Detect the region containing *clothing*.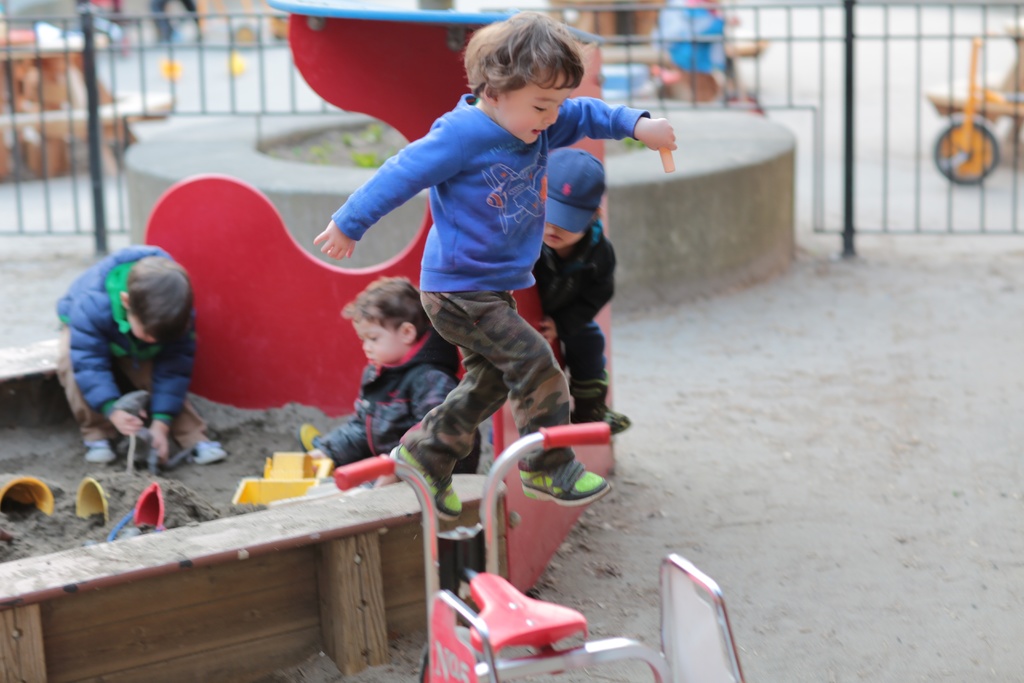
(528,213,616,406).
